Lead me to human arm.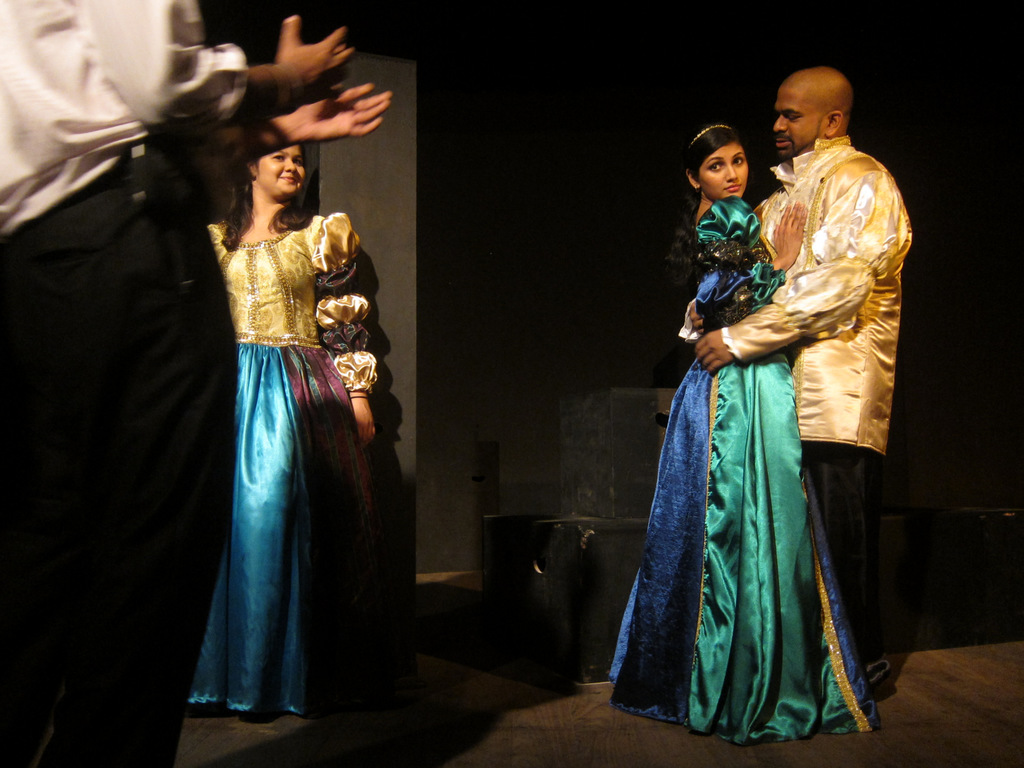
Lead to 164 58 397 188.
